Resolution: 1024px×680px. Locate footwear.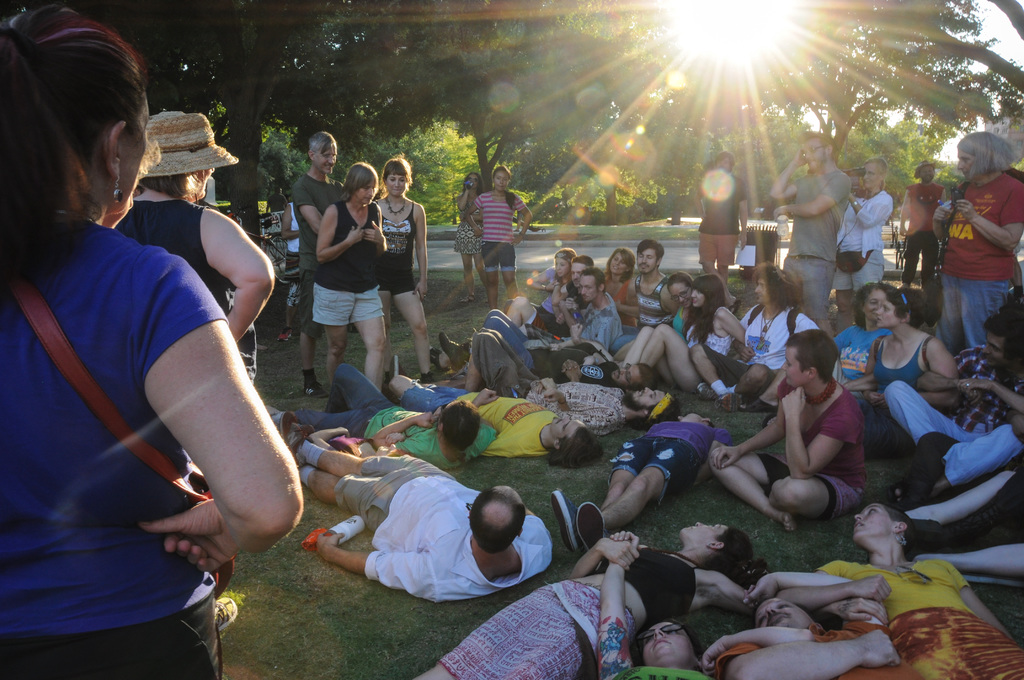
pyautogui.locateOnScreen(307, 374, 329, 395).
